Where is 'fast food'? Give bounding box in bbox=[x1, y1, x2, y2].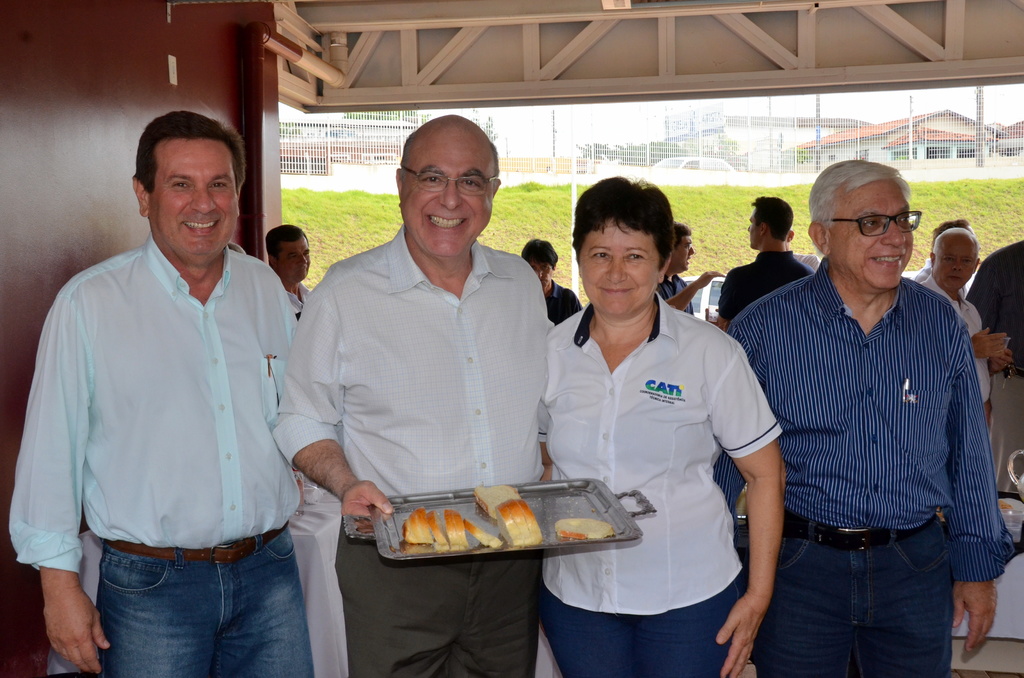
bbox=[555, 520, 614, 541].
